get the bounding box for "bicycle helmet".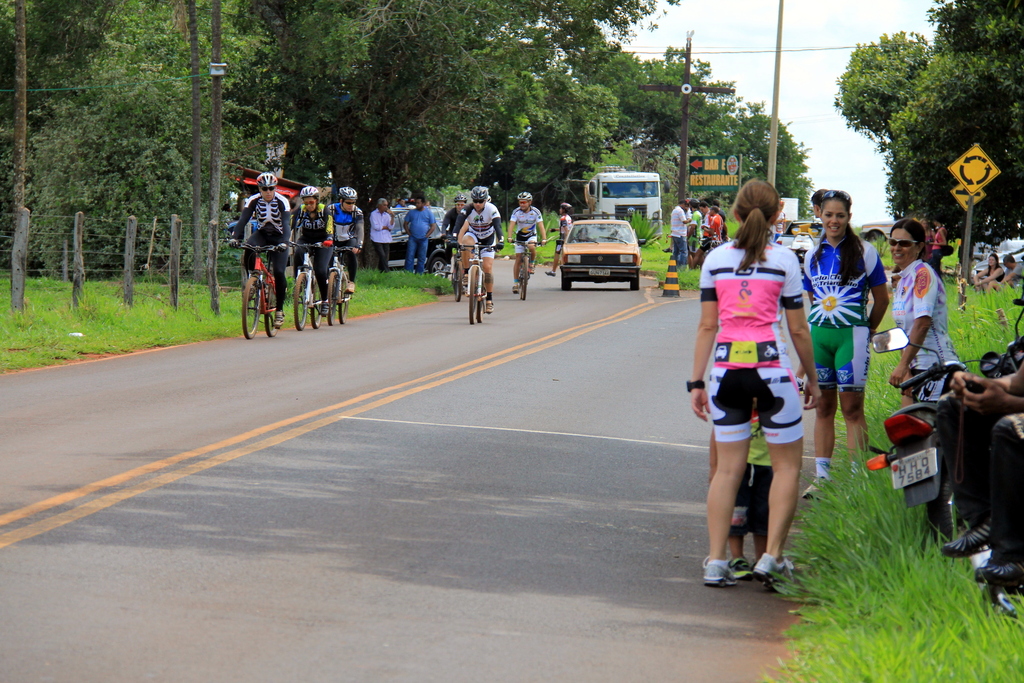
{"left": 255, "top": 168, "right": 275, "bottom": 184}.
